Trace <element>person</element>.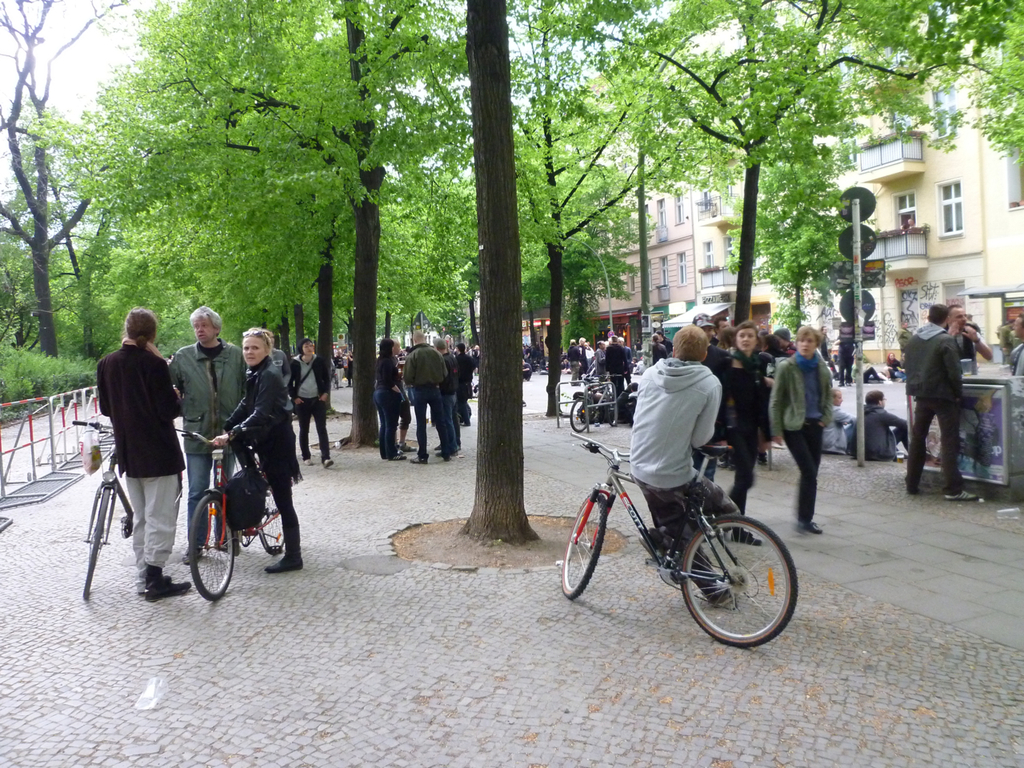
Traced to bbox(851, 390, 915, 458).
